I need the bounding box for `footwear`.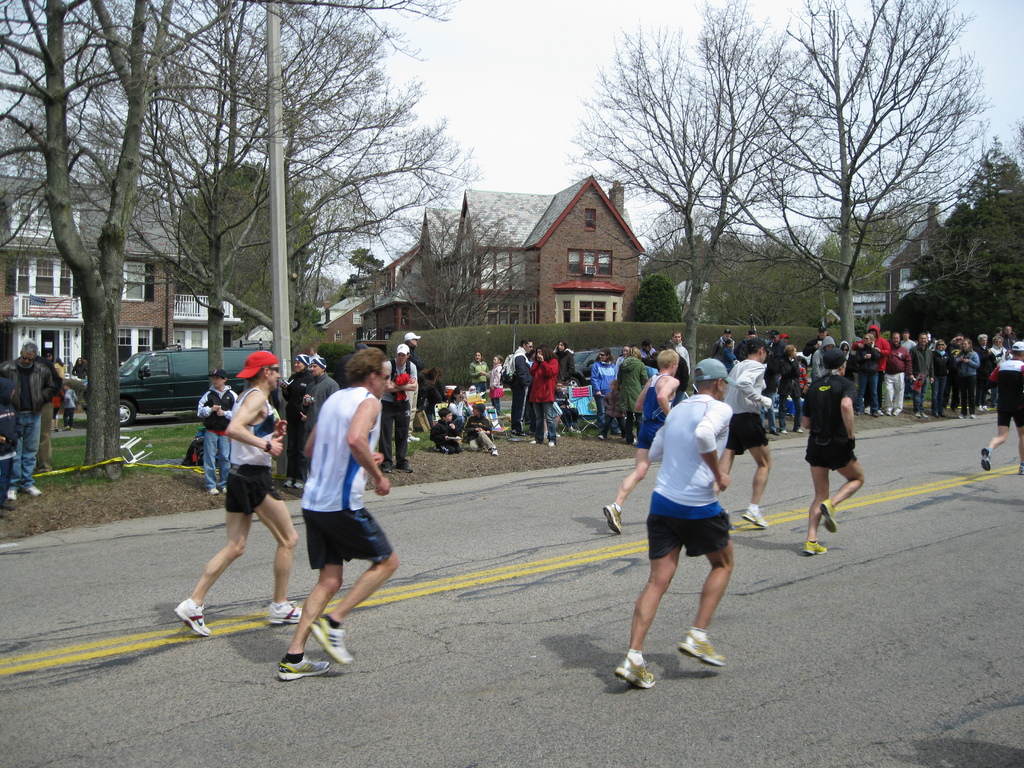
Here it is: 433, 446, 438, 451.
